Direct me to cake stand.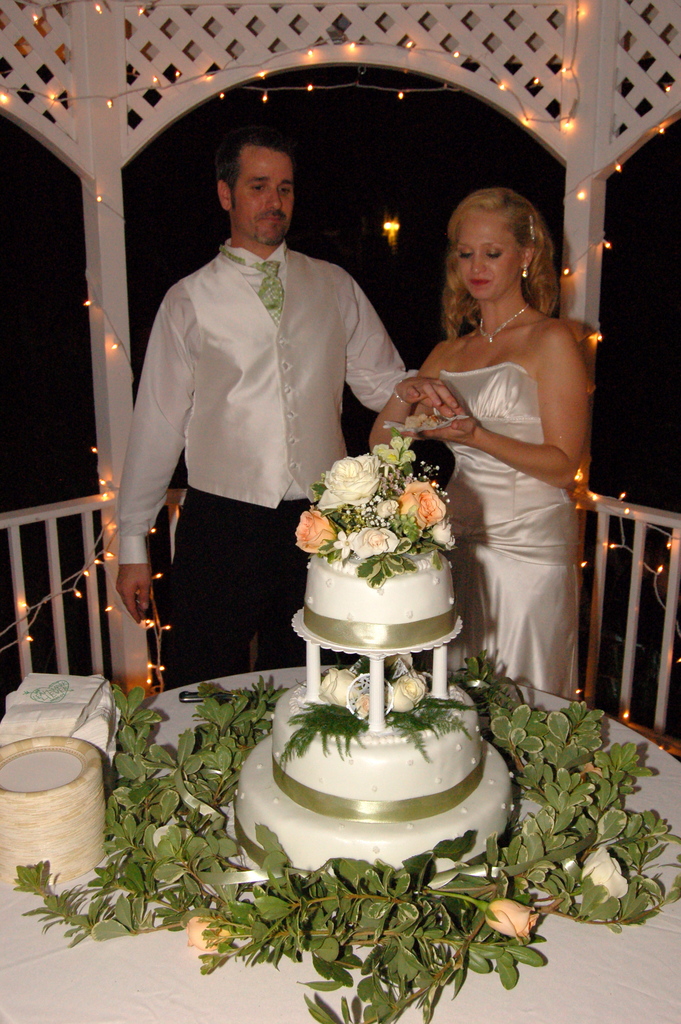
Direction: [left=235, top=613, right=511, bottom=890].
